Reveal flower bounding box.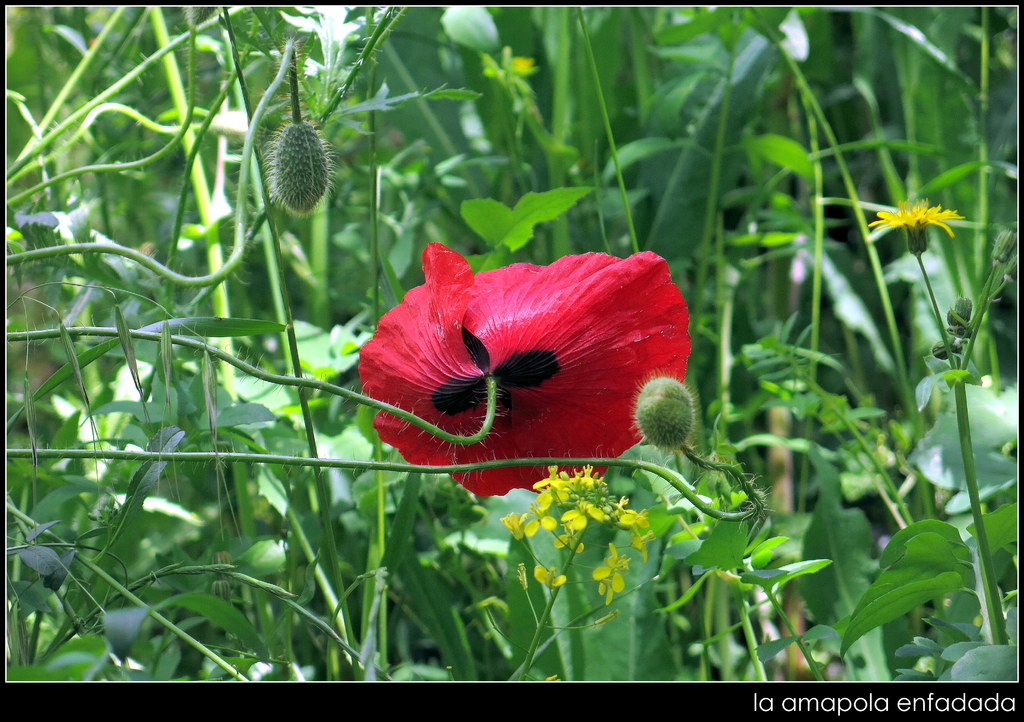
Revealed: {"x1": 590, "y1": 545, "x2": 632, "y2": 611}.
